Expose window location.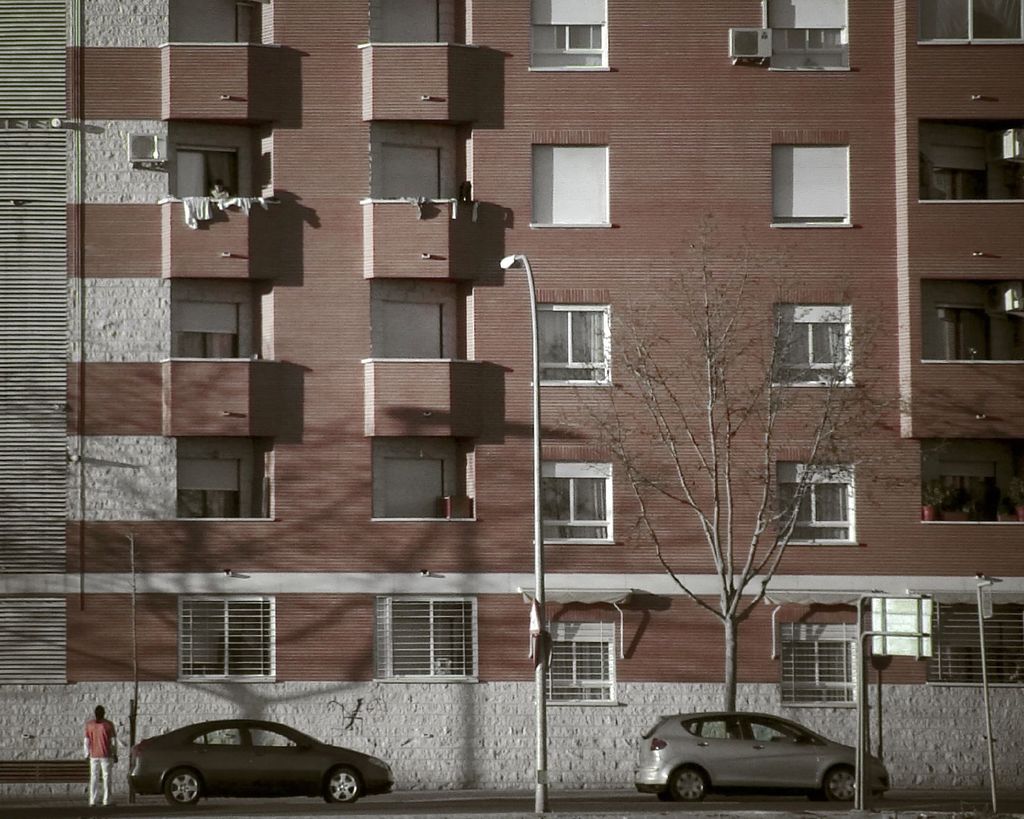
Exposed at {"left": 374, "top": 595, "right": 481, "bottom": 679}.
